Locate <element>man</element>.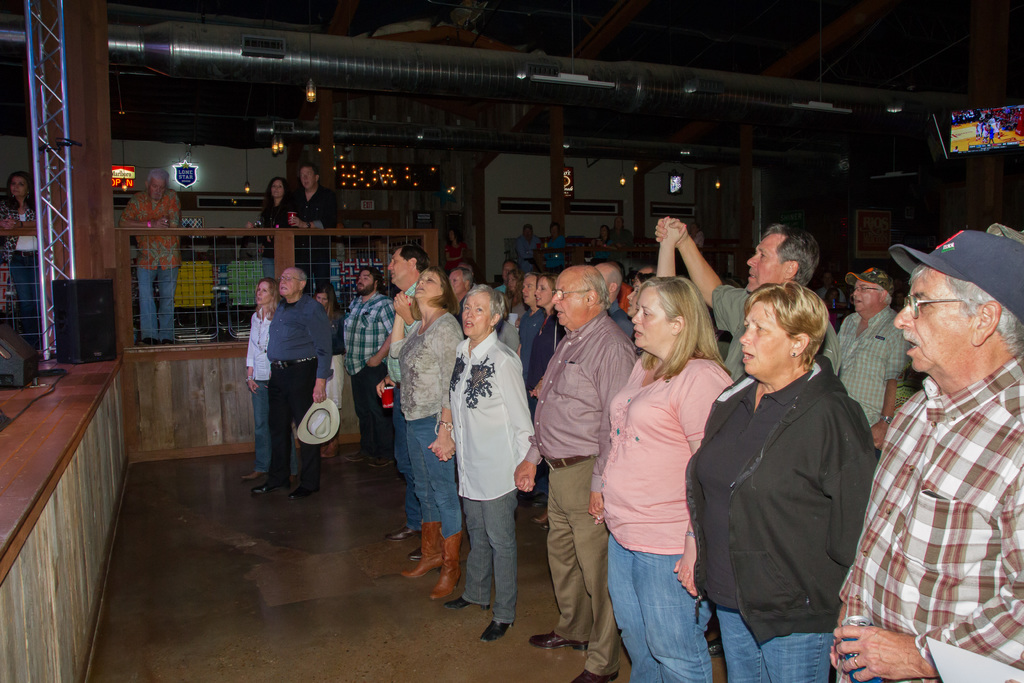
Bounding box: detection(382, 249, 431, 555).
